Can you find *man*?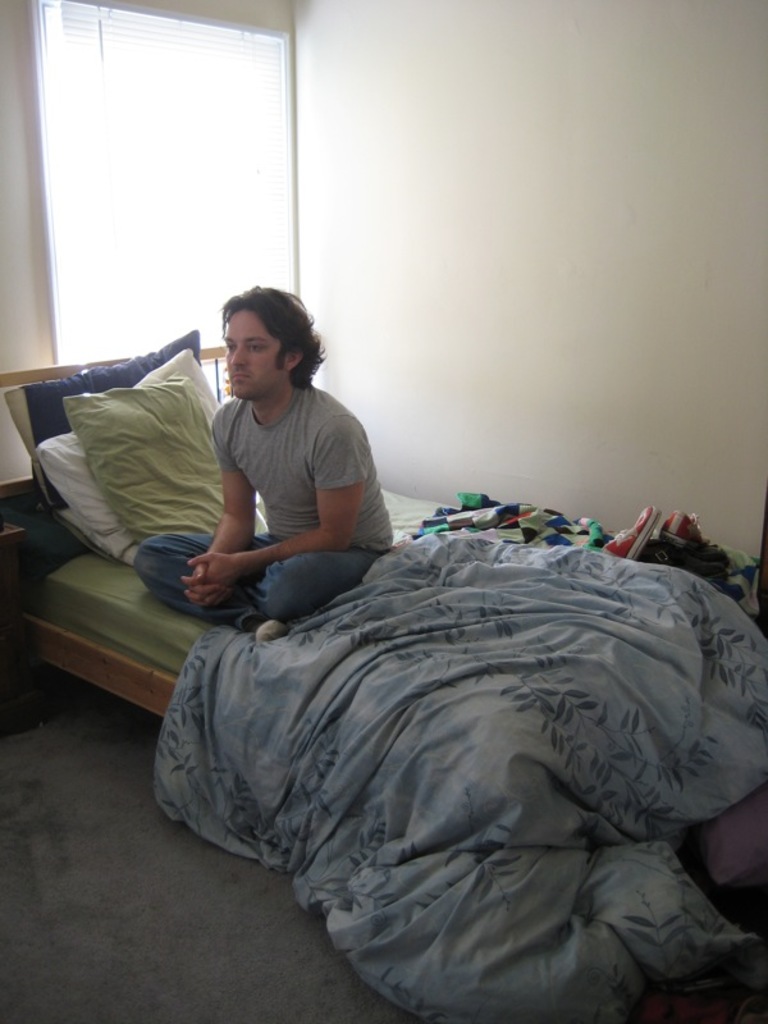
Yes, bounding box: {"left": 147, "top": 278, "right": 402, "bottom": 654}.
